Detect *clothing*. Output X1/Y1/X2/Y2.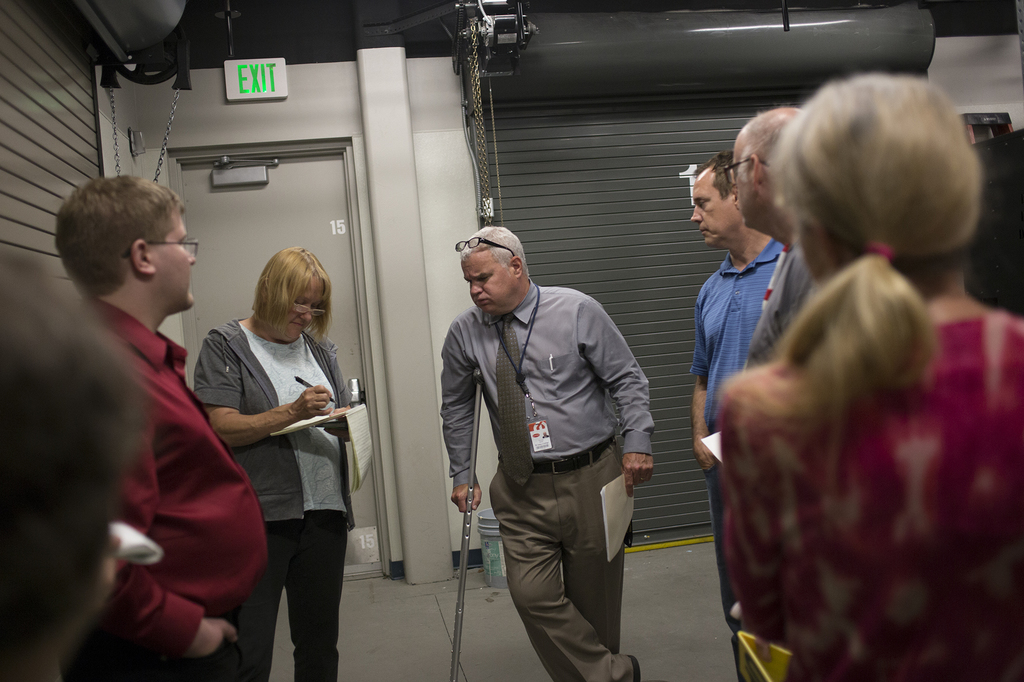
744/239/820/370.
